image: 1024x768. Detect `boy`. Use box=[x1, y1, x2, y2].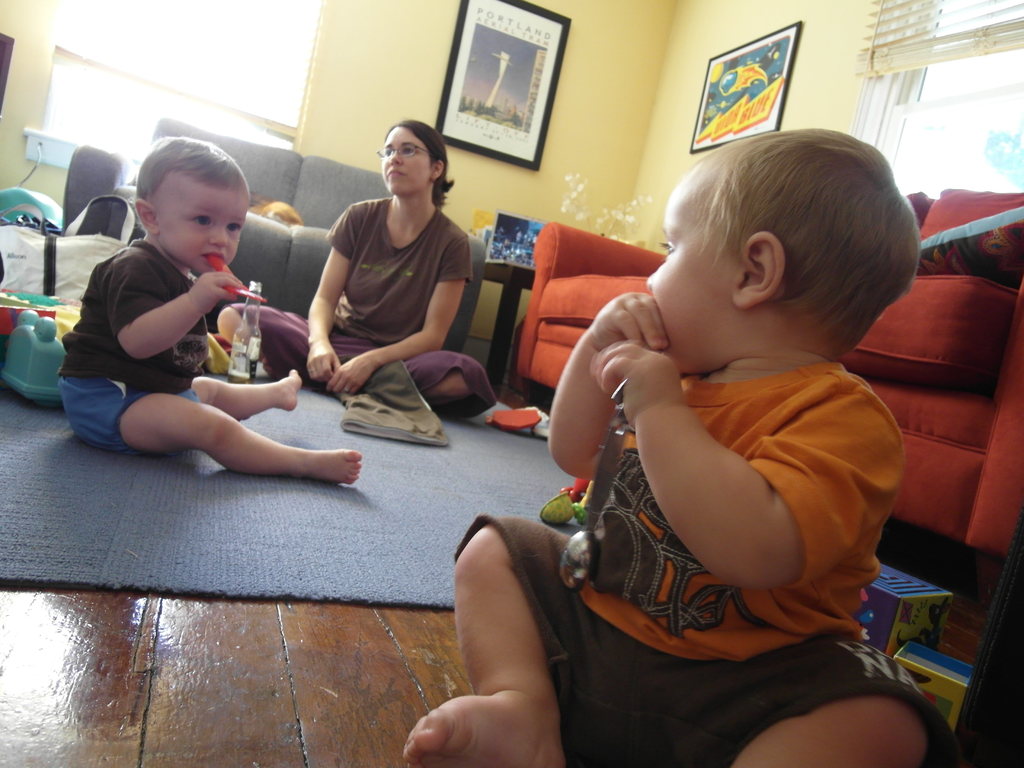
box=[58, 137, 362, 484].
